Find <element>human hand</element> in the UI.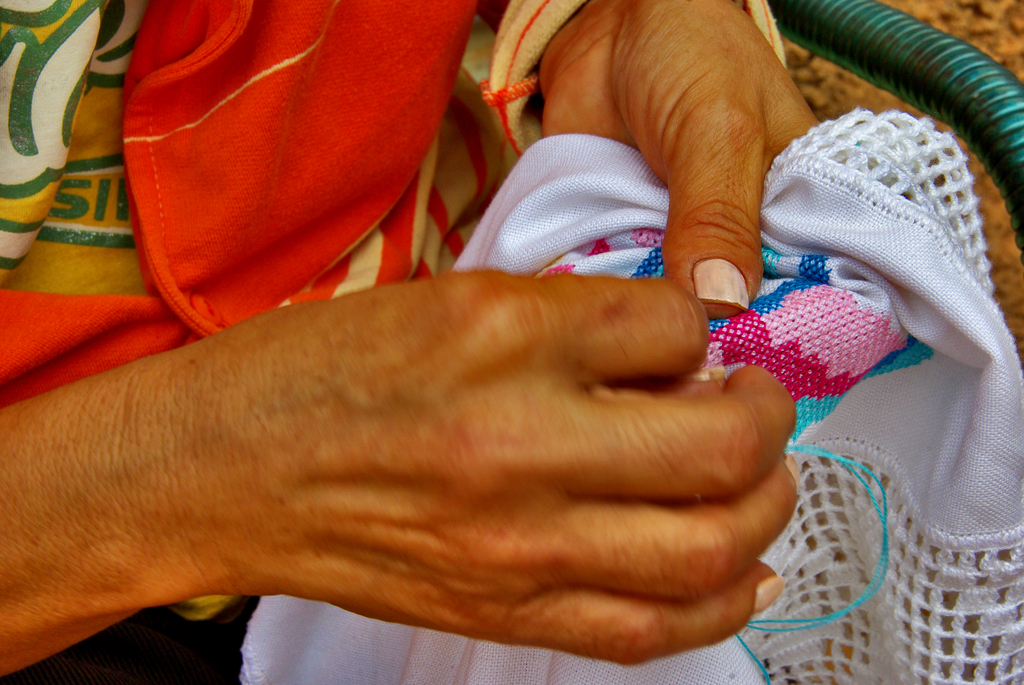
UI element at [538,0,822,320].
